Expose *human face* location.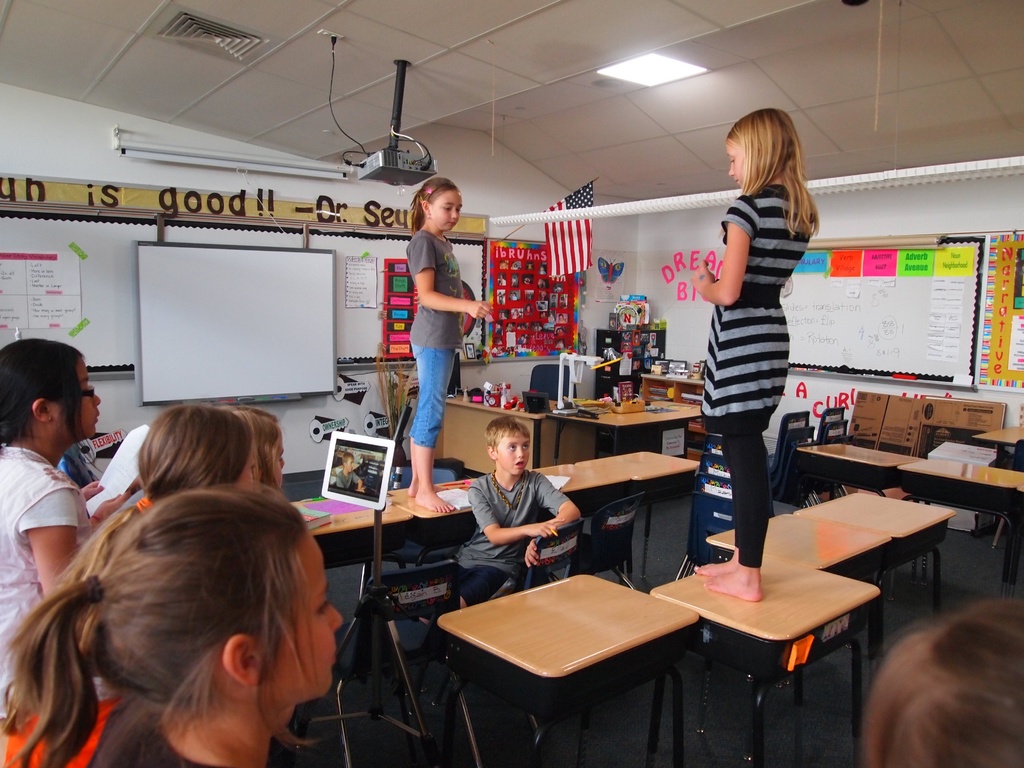
Exposed at bbox=[428, 192, 463, 233].
